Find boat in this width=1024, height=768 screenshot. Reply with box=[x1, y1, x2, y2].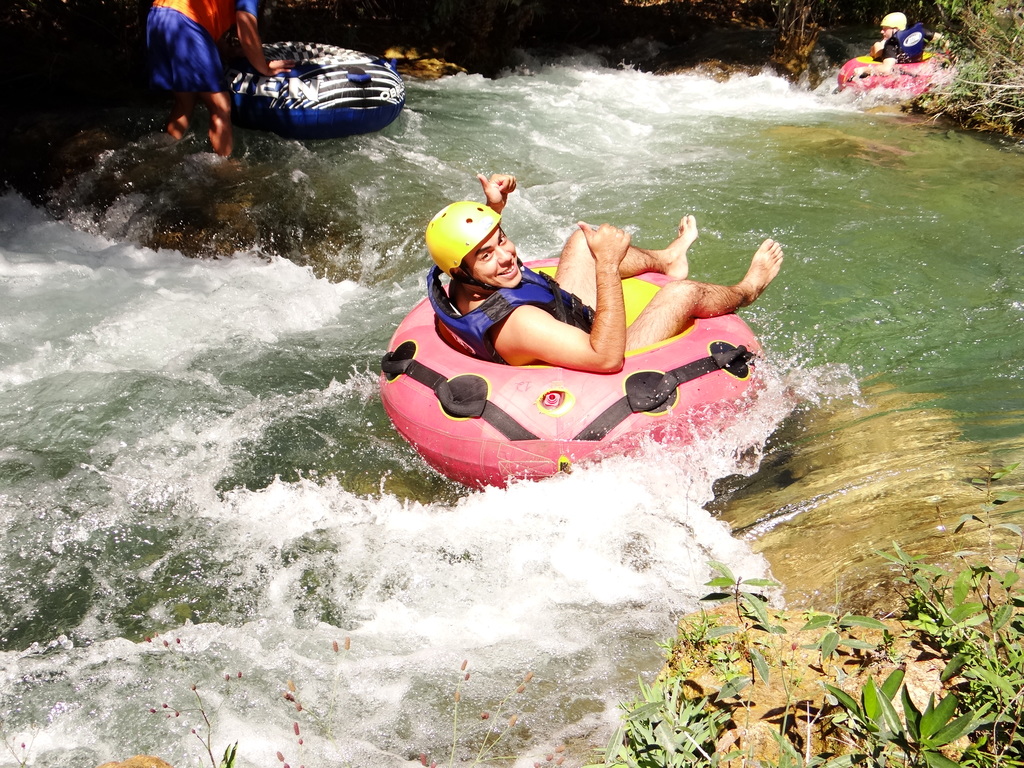
box=[376, 244, 784, 496].
